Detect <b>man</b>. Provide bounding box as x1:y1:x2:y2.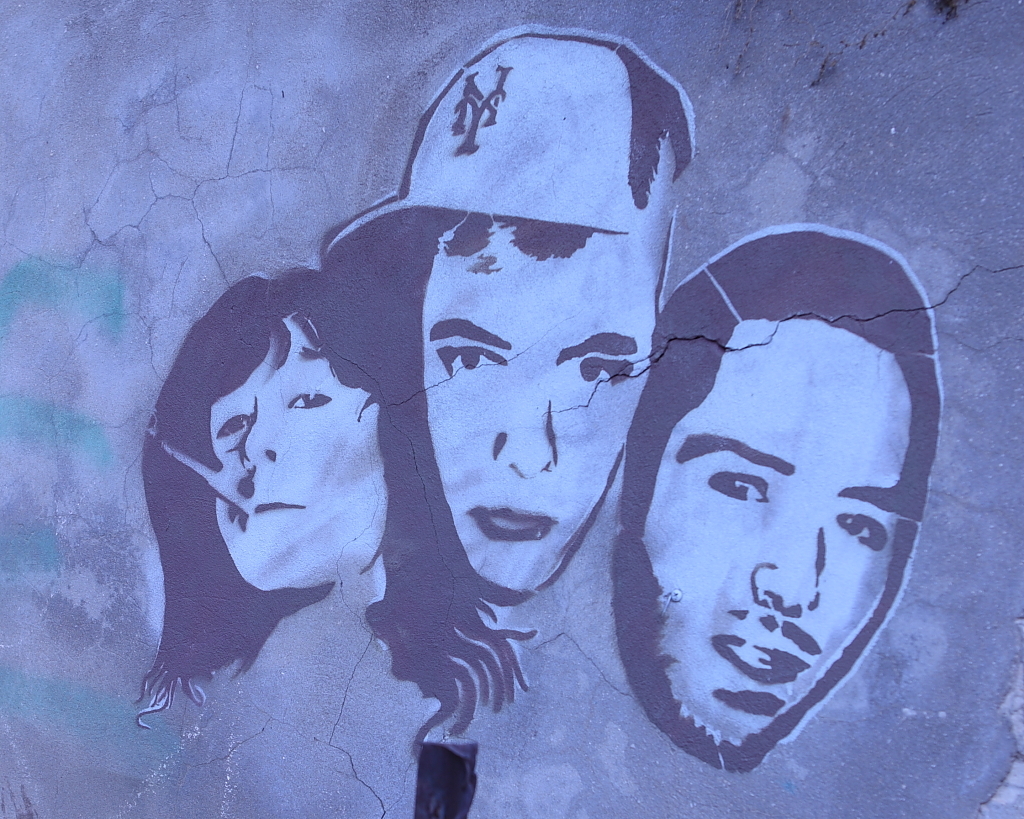
613:217:934:776.
